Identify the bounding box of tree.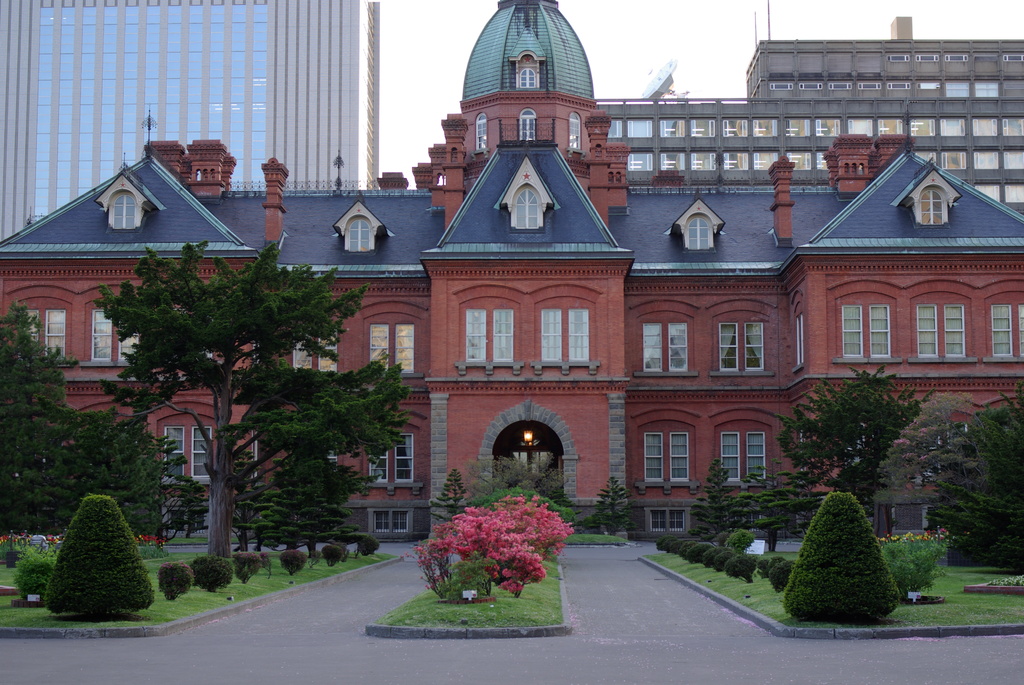
777, 379, 949, 514.
